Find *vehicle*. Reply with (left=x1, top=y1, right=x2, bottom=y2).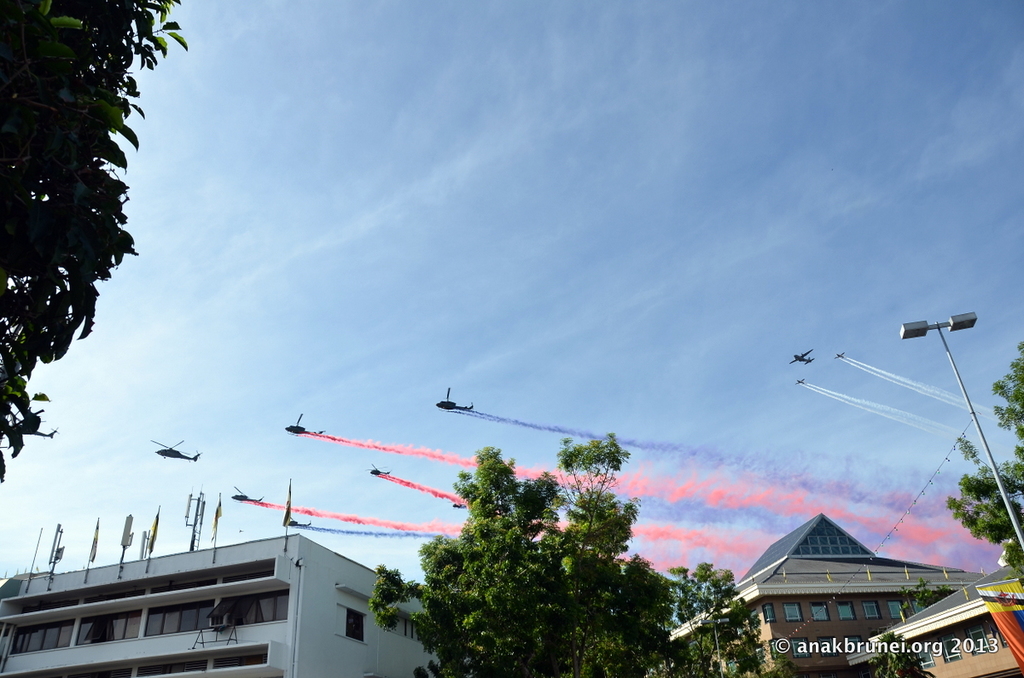
(left=429, top=384, right=474, bottom=413).
